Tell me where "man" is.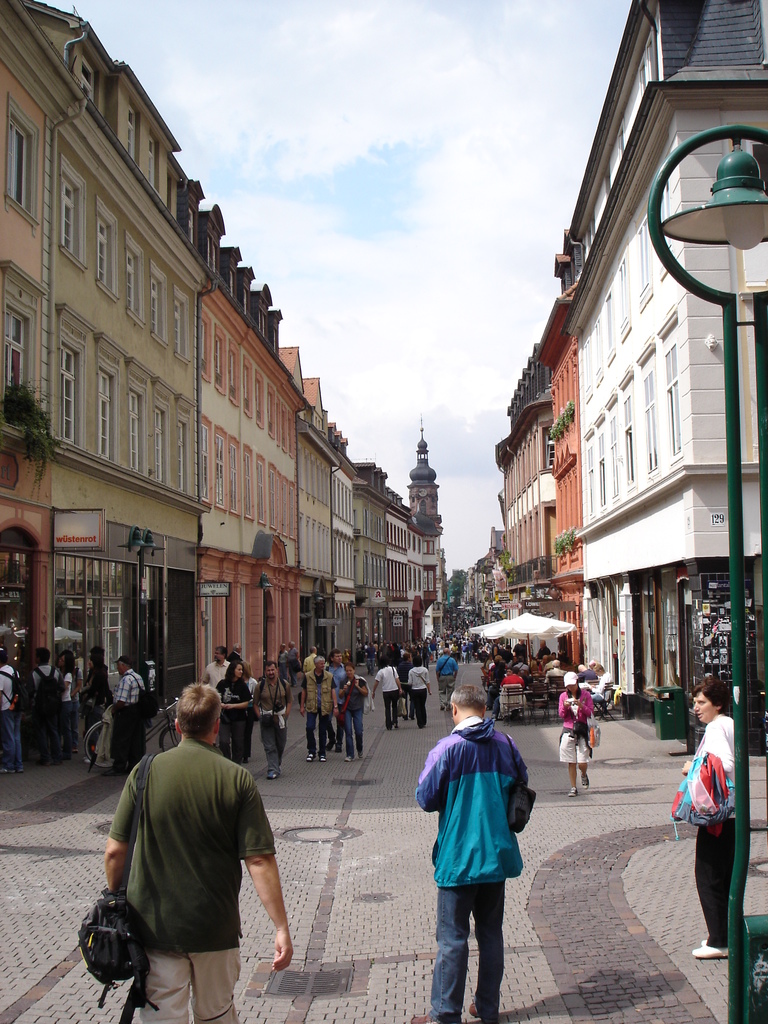
"man" is at [285, 639, 298, 690].
